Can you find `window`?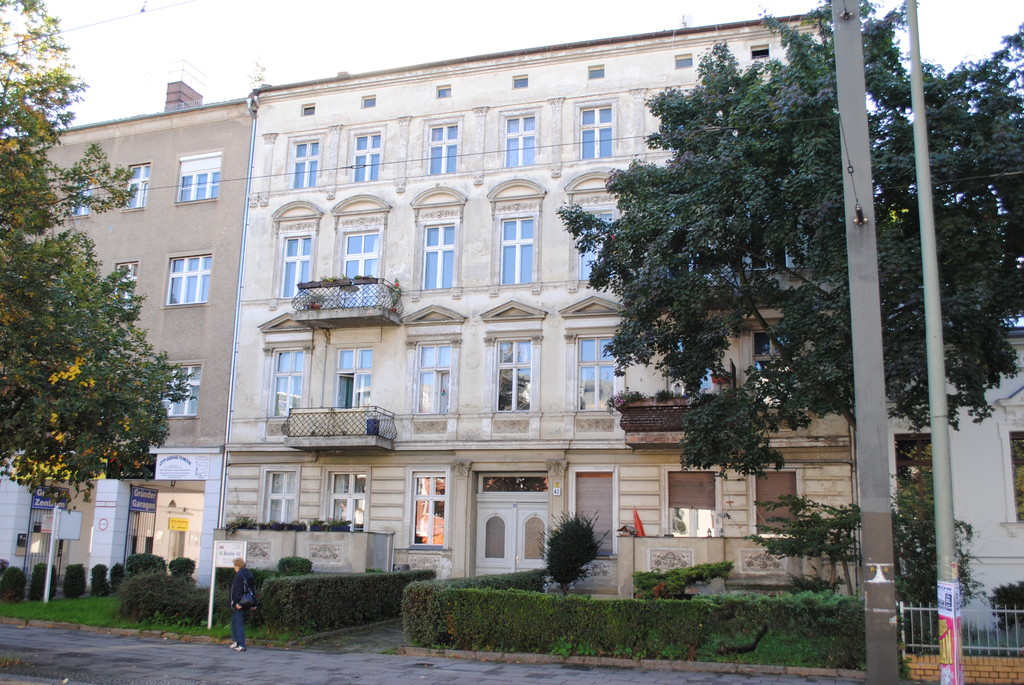
Yes, bounding box: 329:191:392:305.
